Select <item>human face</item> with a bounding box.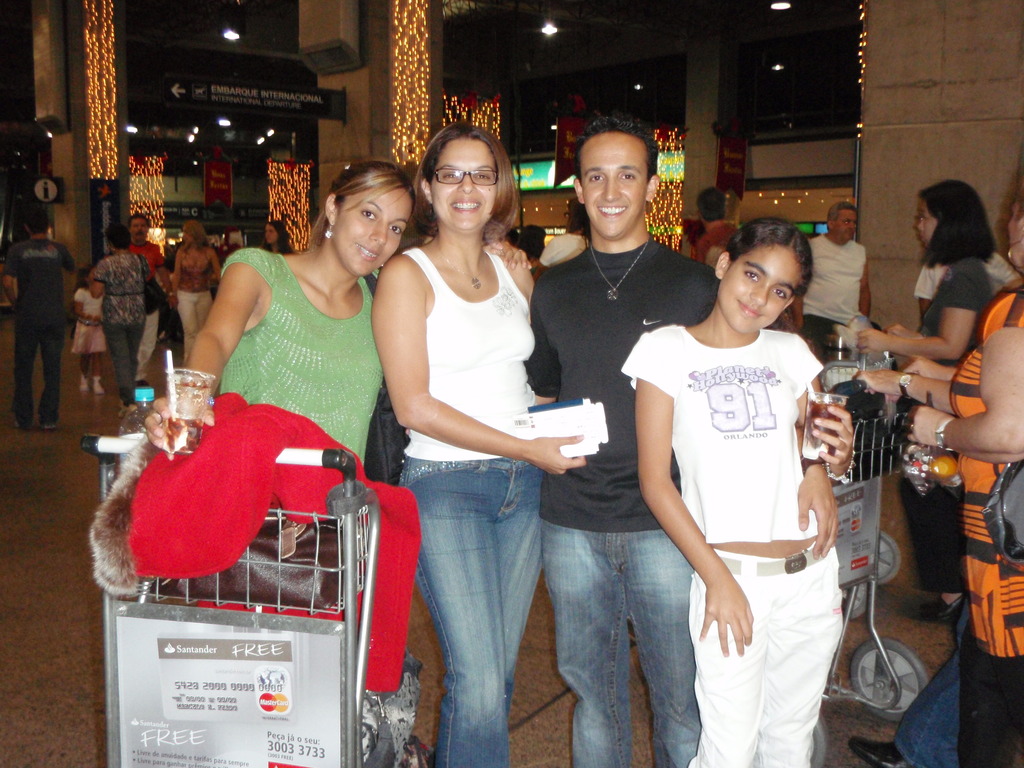
locate(336, 177, 409, 278).
